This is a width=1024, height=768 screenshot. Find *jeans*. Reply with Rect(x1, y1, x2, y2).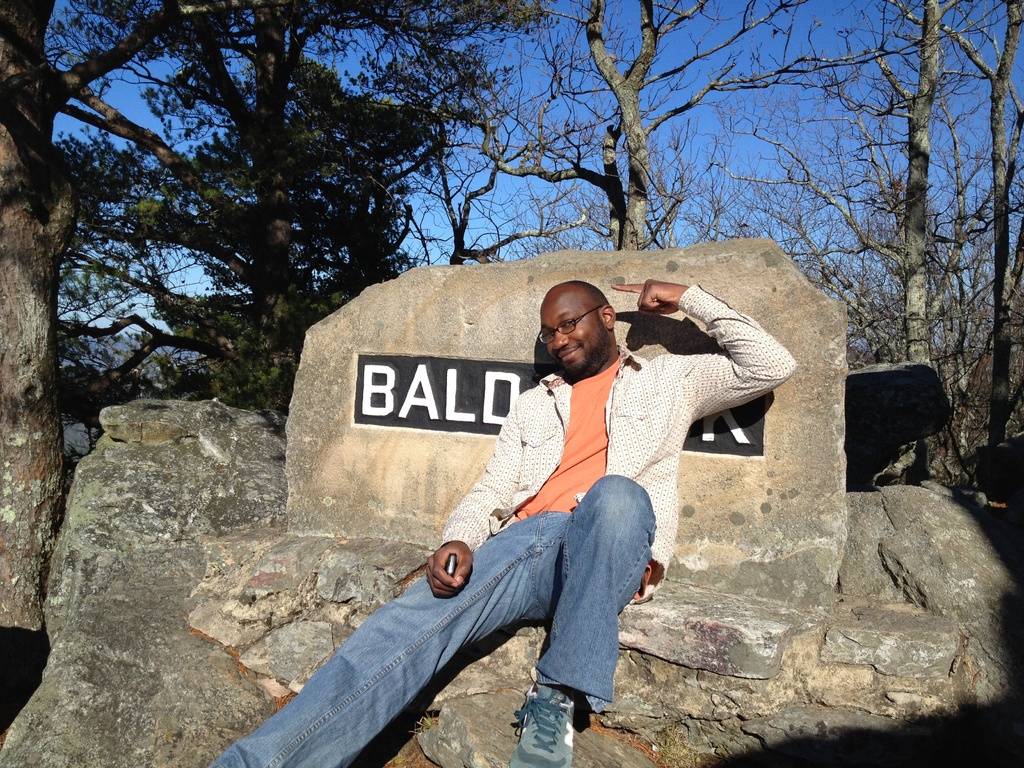
Rect(274, 479, 682, 755).
